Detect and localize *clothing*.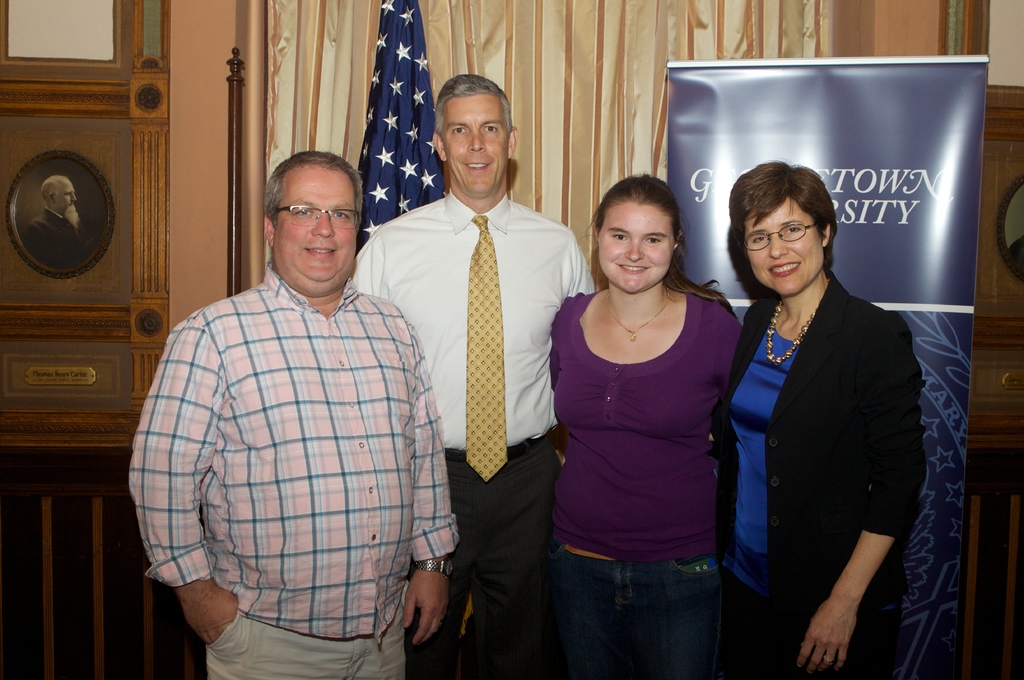
Localized at bbox(548, 288, 741, 679).
